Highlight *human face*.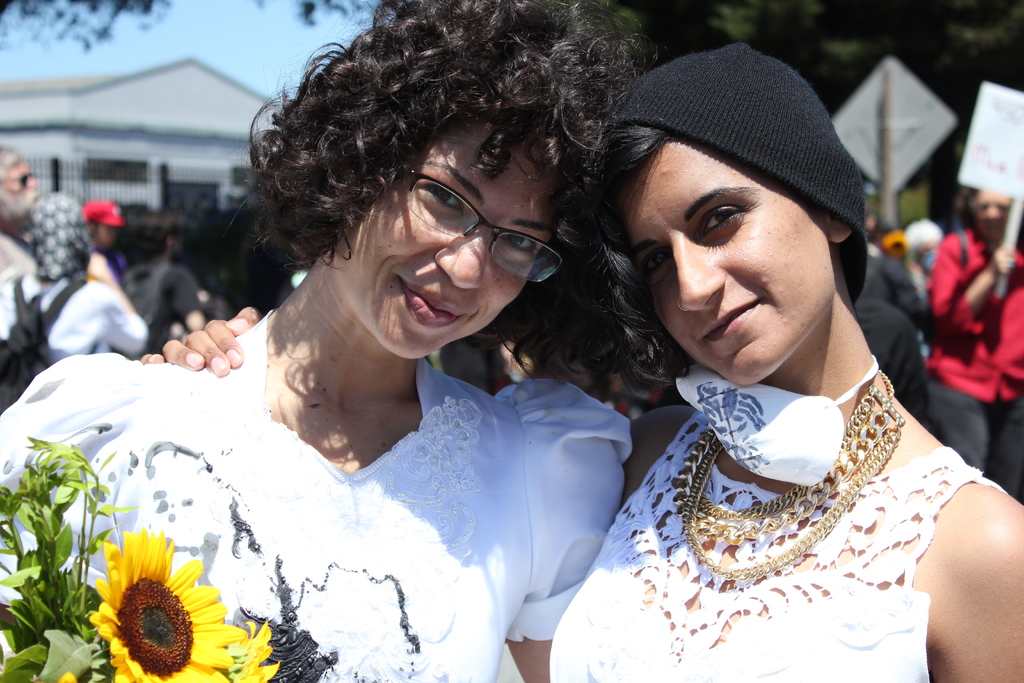
Highlighted region: x1=336 y1=115 x2=553 y2=355.
